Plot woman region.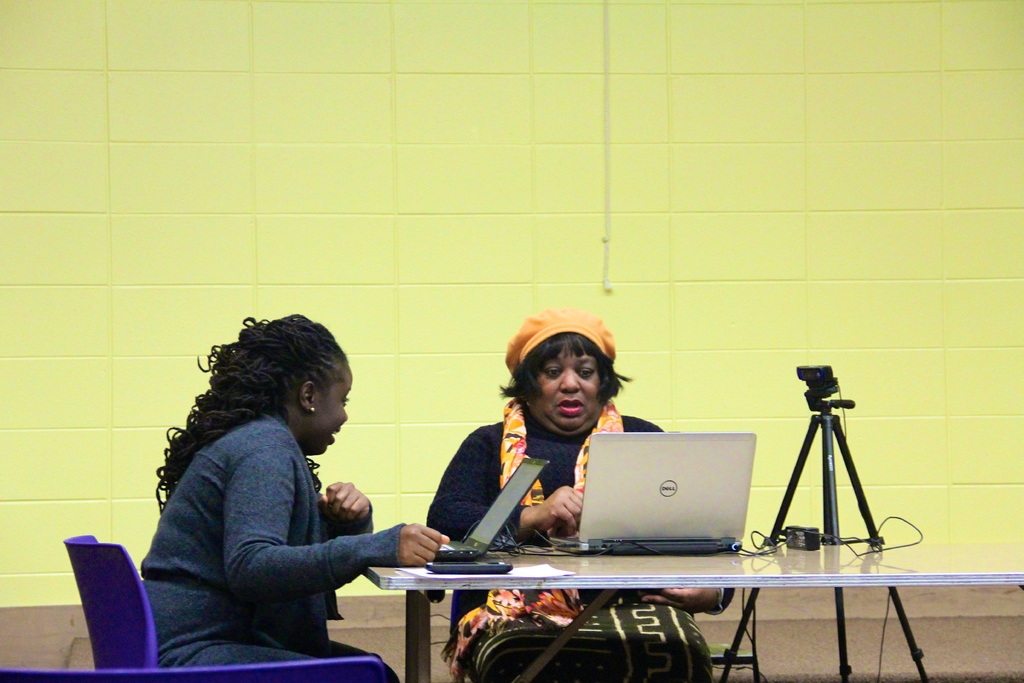
Plotted at (140, 306, 406, 666).
